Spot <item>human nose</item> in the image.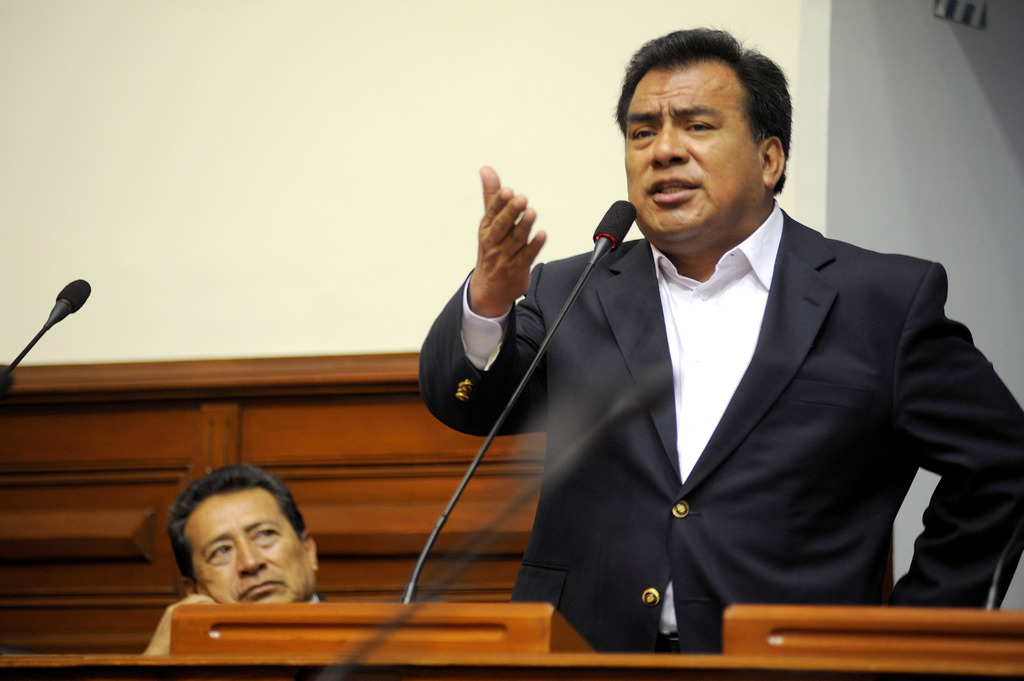
<item>human nose</item> found at 652 128 689 171.
